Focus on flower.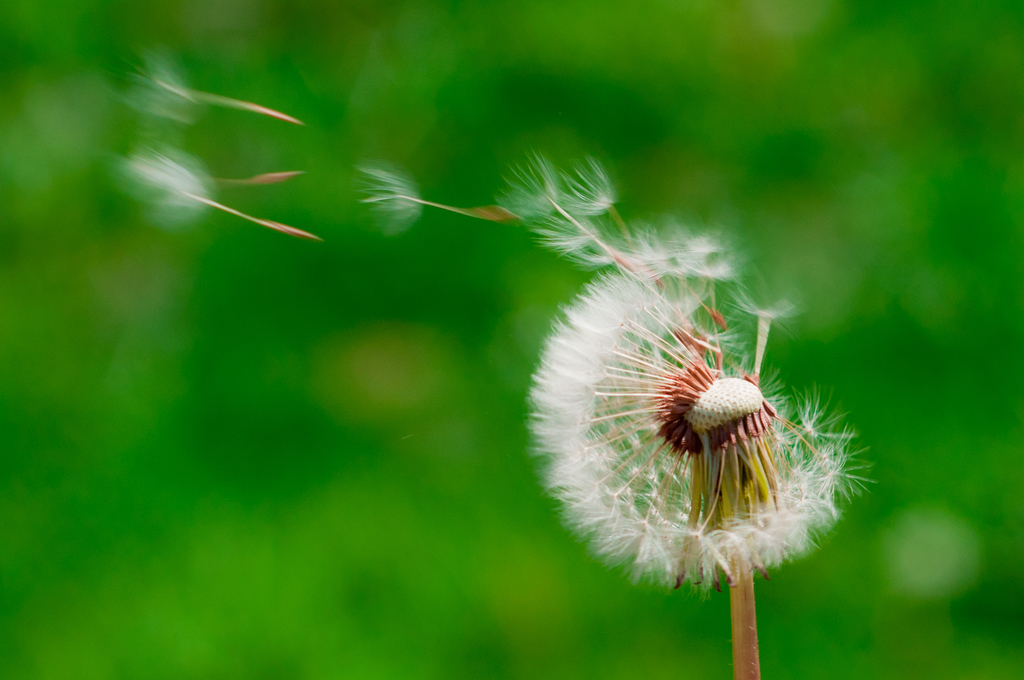
Focused at 540, 197, 828, 579.
